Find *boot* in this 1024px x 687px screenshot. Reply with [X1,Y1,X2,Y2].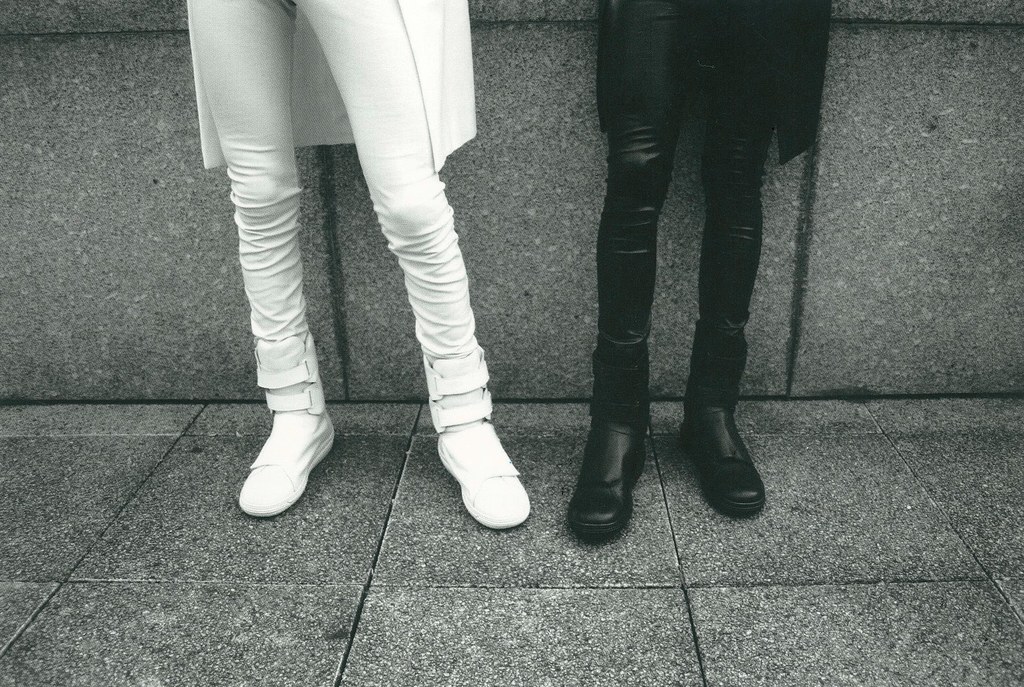
[678,319,764,517].
